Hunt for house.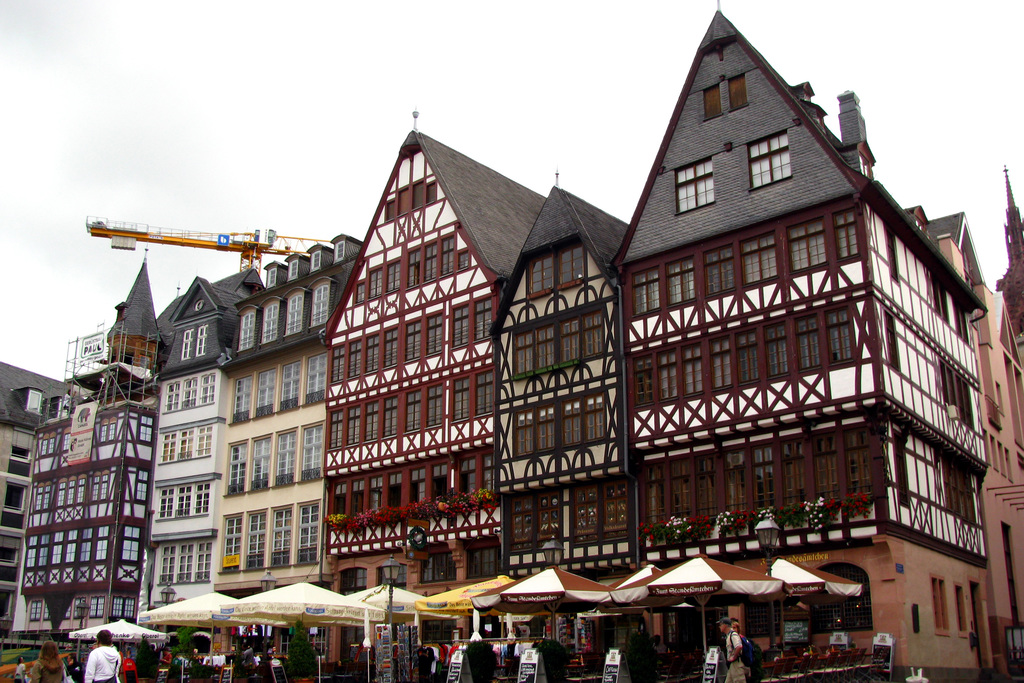
Hunted down at [0,363,74,632].
